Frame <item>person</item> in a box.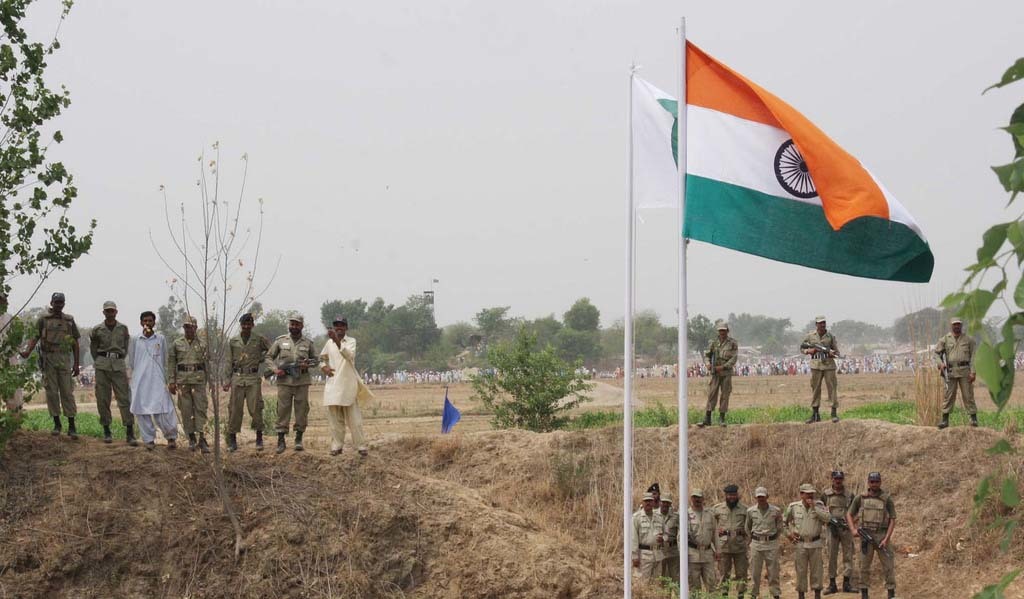
[left=319, top=312, right=375, bottom=451].
